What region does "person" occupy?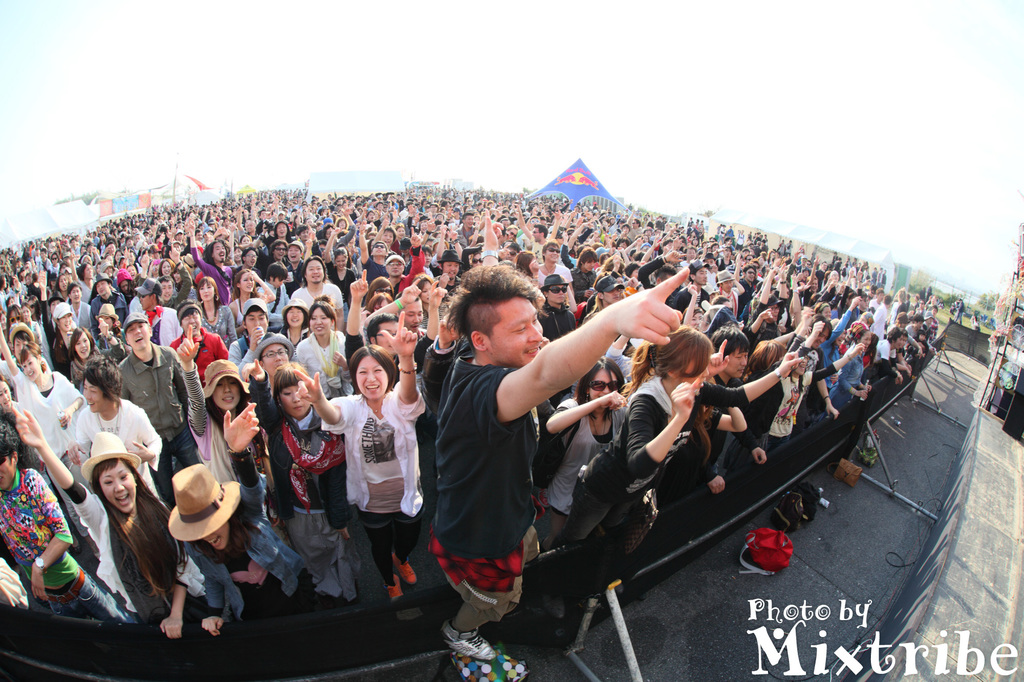
0:415:140:628.
